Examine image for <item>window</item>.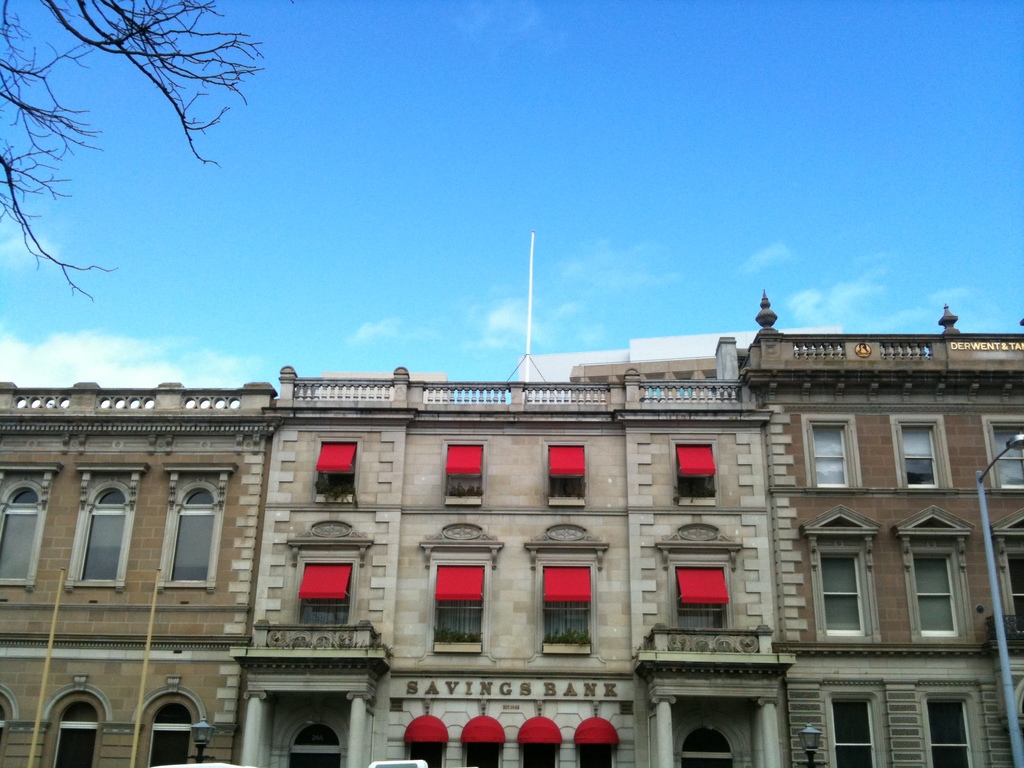
Examination result: (left=909, top=529, right=975, bottom=665).
